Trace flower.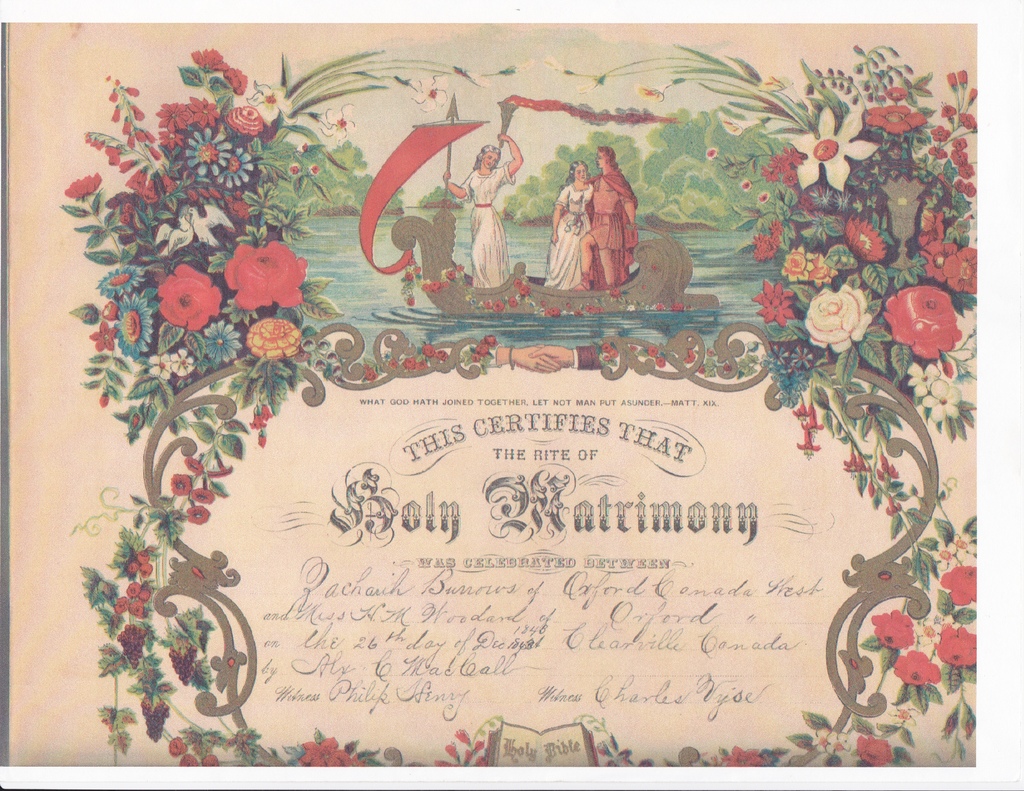
Traced to bbox(225, 241, 305, 312).
